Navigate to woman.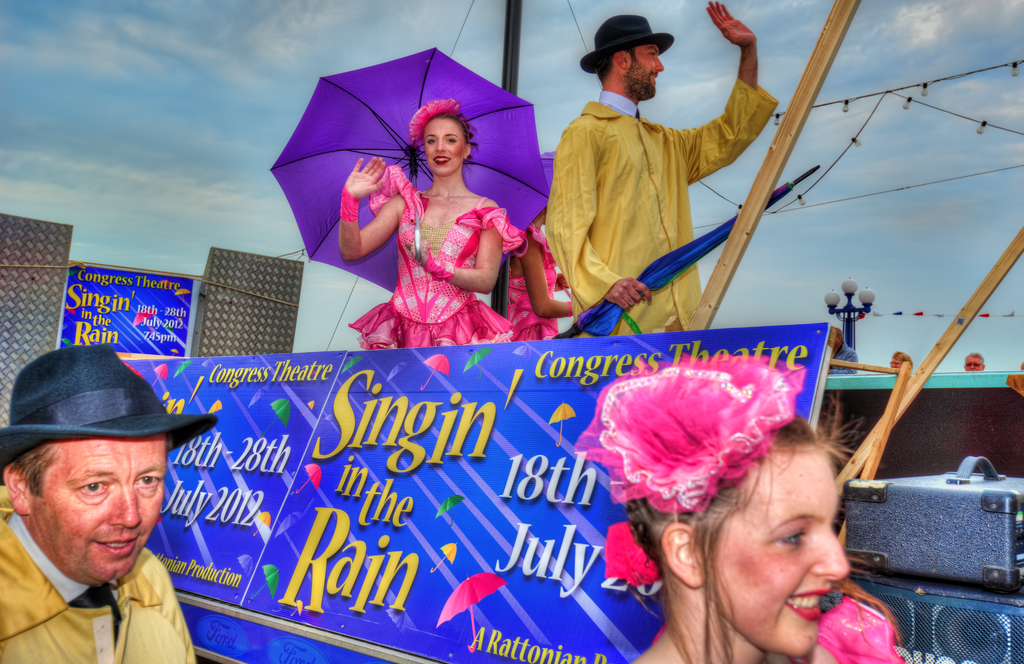
Navigation target: region(570, 347, 905, 663).
